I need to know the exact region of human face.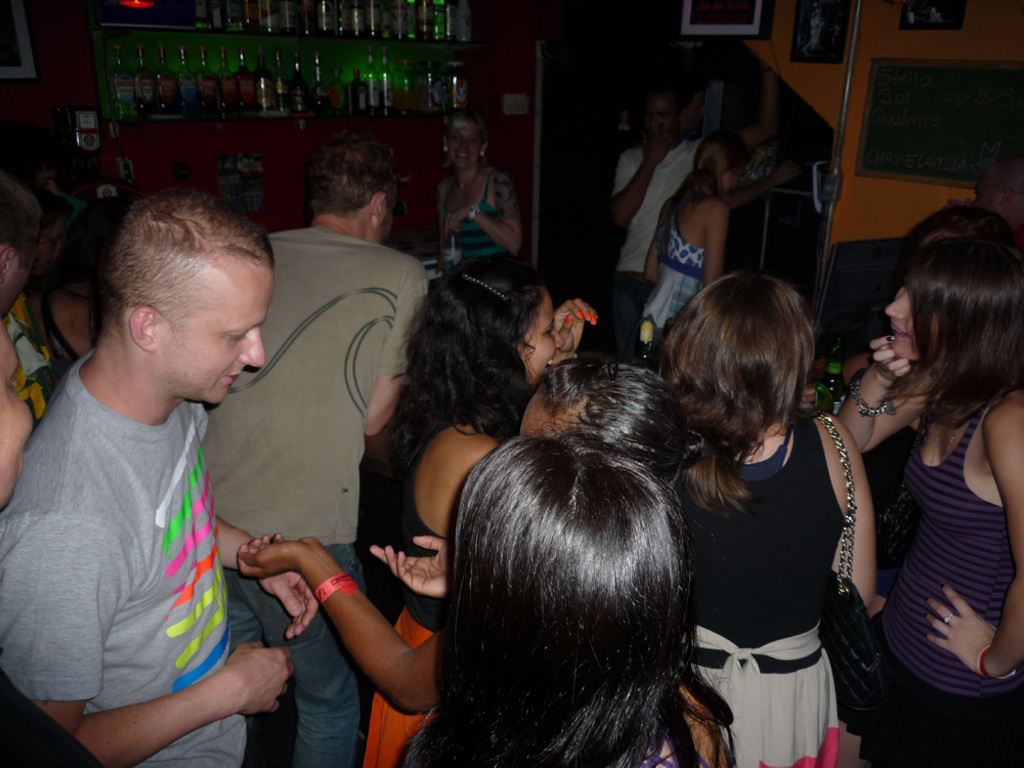
Region: x1=36, y1=209, x2=69, y2=276.
